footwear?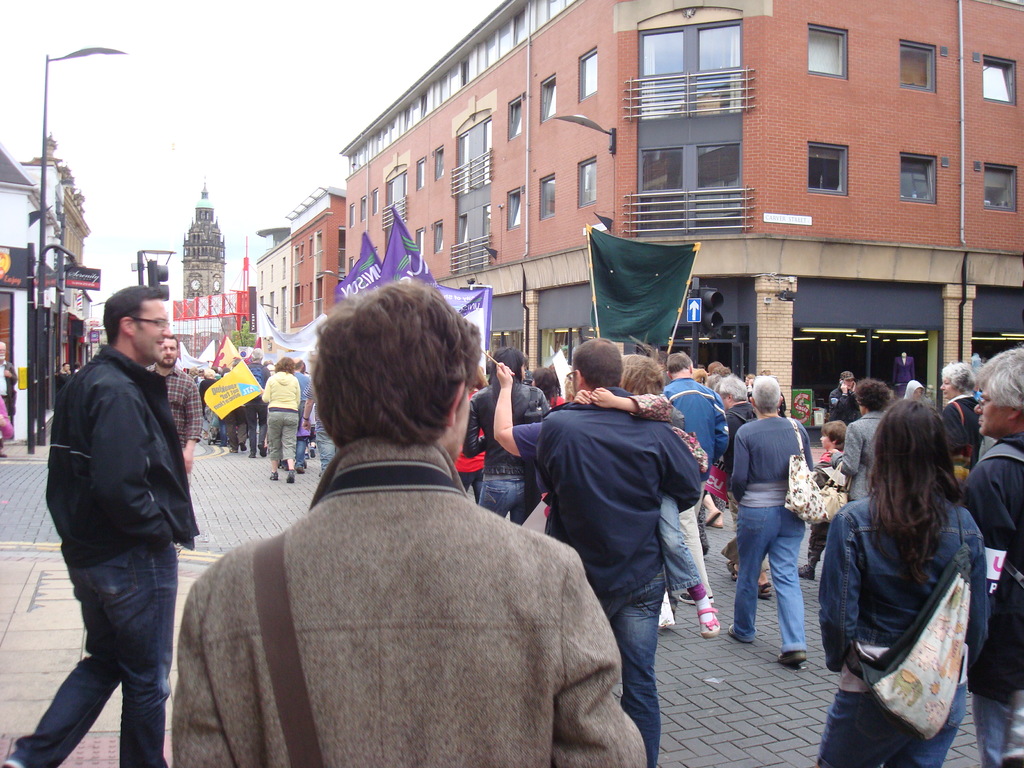
[left=303, top=452, right=310, bottom=461]
